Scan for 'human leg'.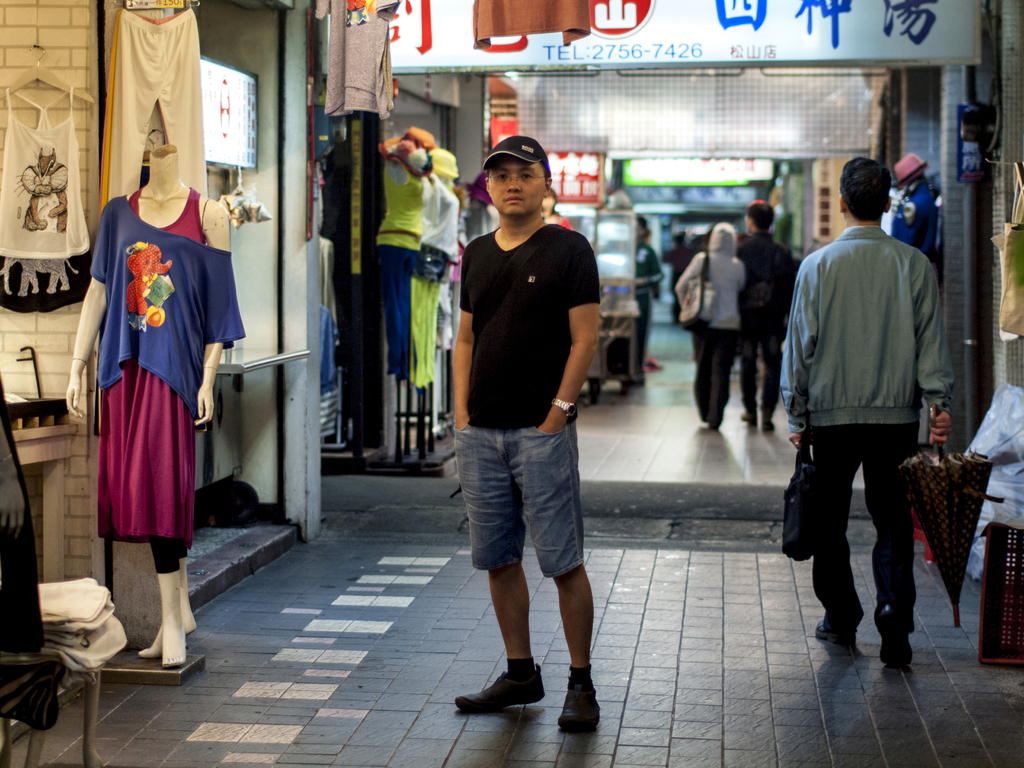
Scan result: [737,324,758,419].
